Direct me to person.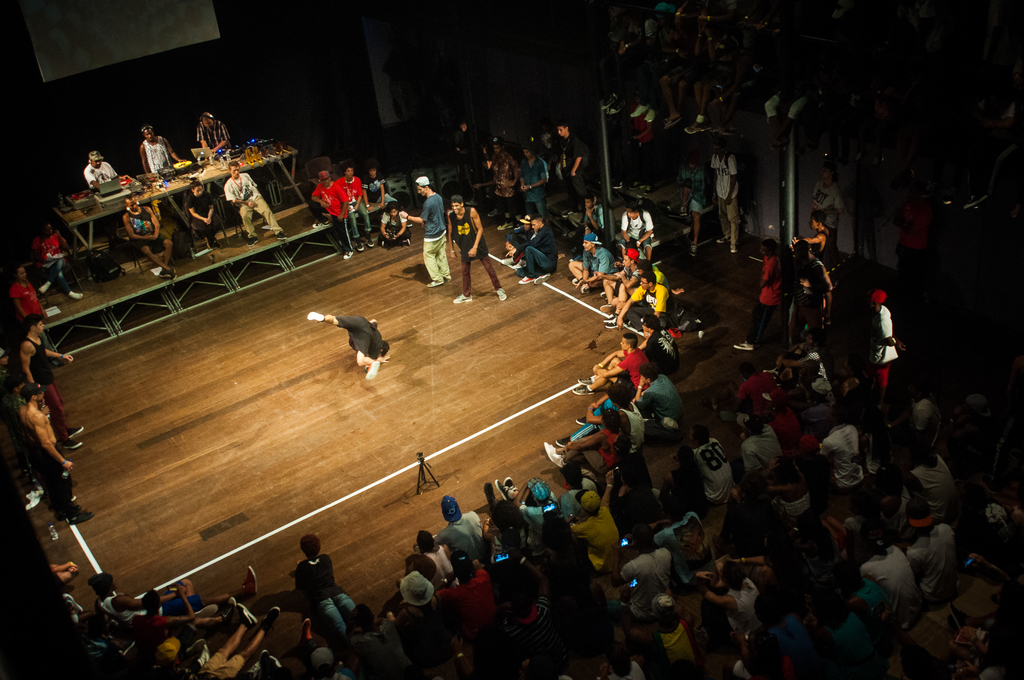
Direction: crop(869, 282, 909, 409).
